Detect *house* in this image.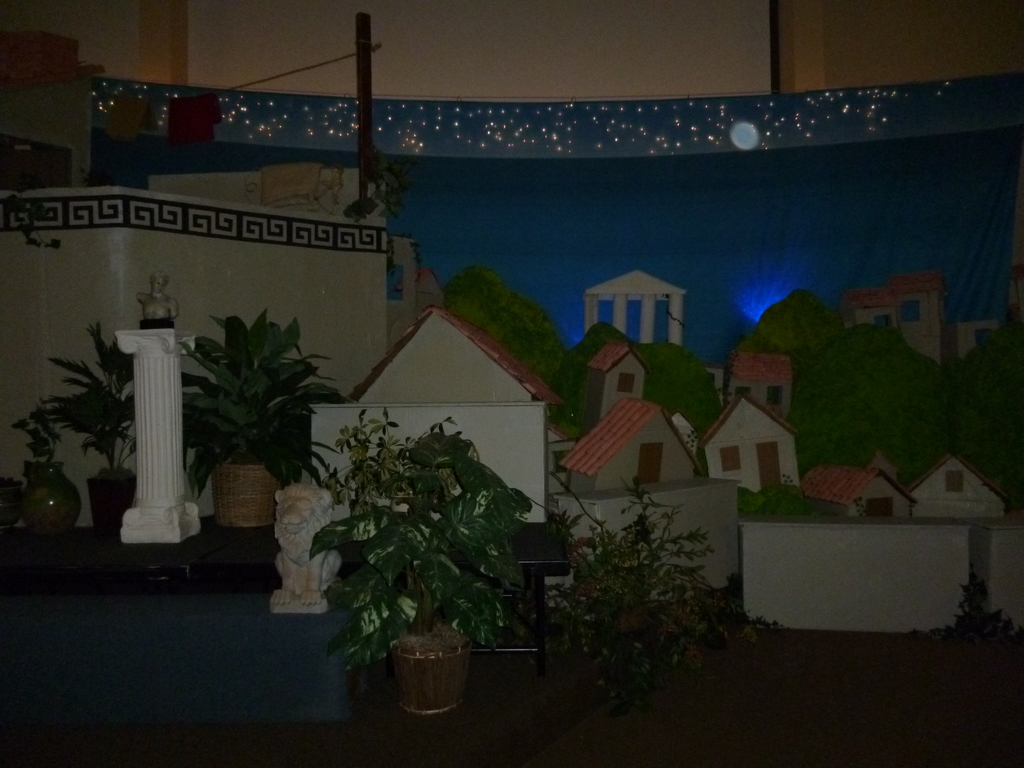
Detection: bbox=(567, 390, 705, 481).
